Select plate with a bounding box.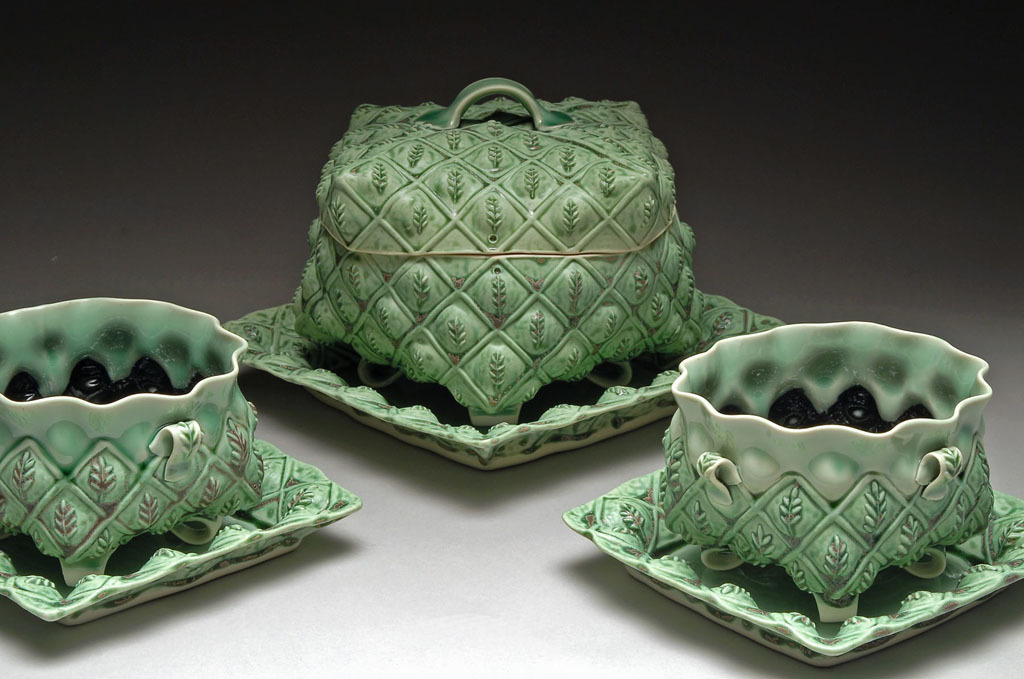
[221, 295, 783, 472].
